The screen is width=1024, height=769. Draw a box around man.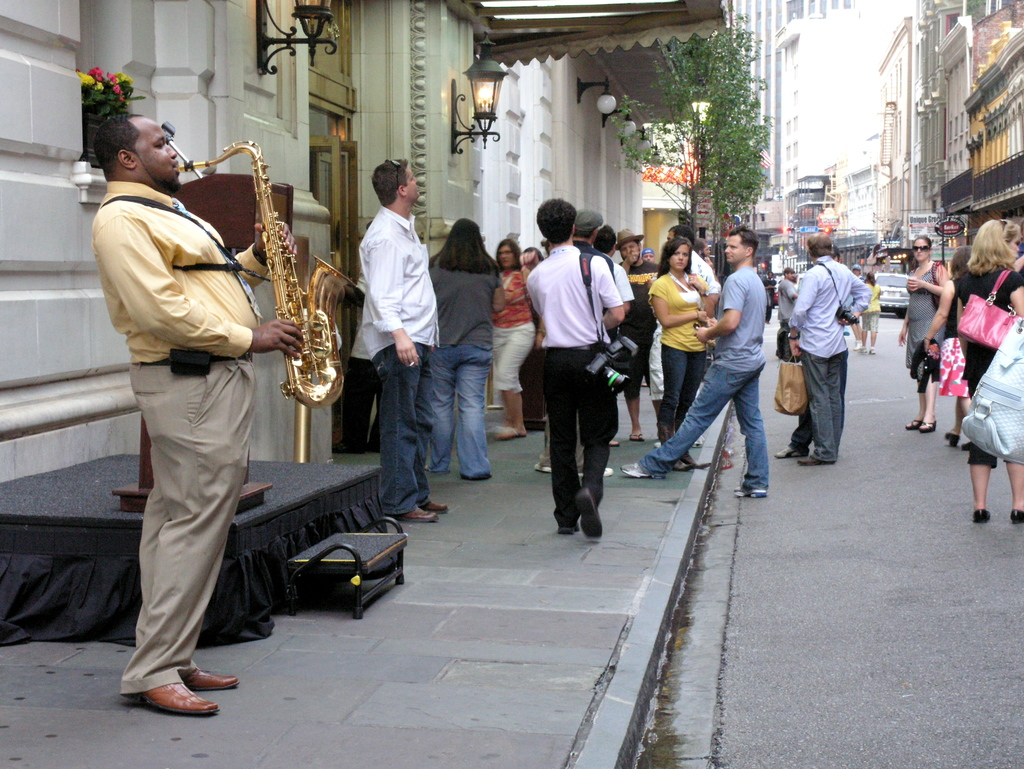
<region>658, 222, 727, 445</region>.
